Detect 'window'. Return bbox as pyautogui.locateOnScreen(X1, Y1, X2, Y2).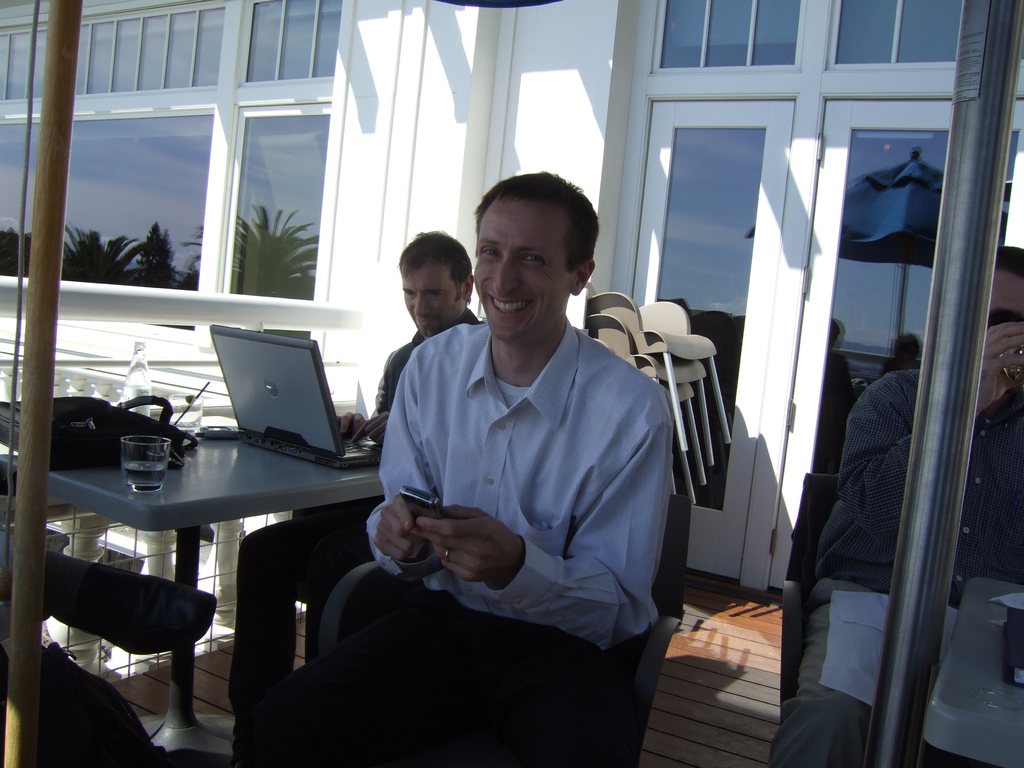
pyautogui.locateOnScreen(831, 0, 964, 65).
